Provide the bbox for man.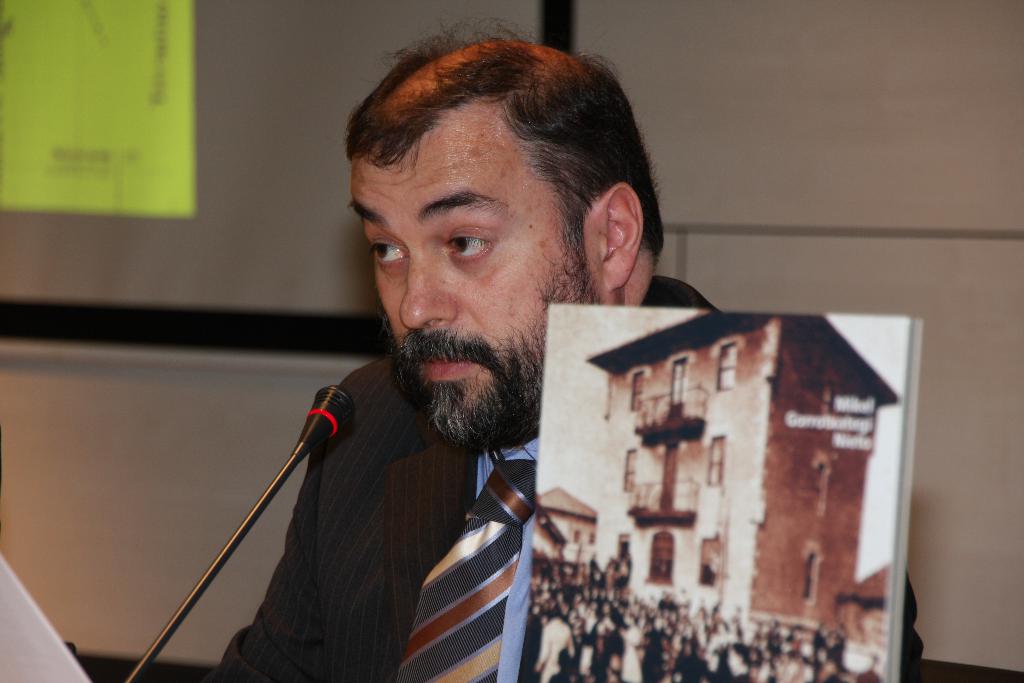
176:67:789:665.
